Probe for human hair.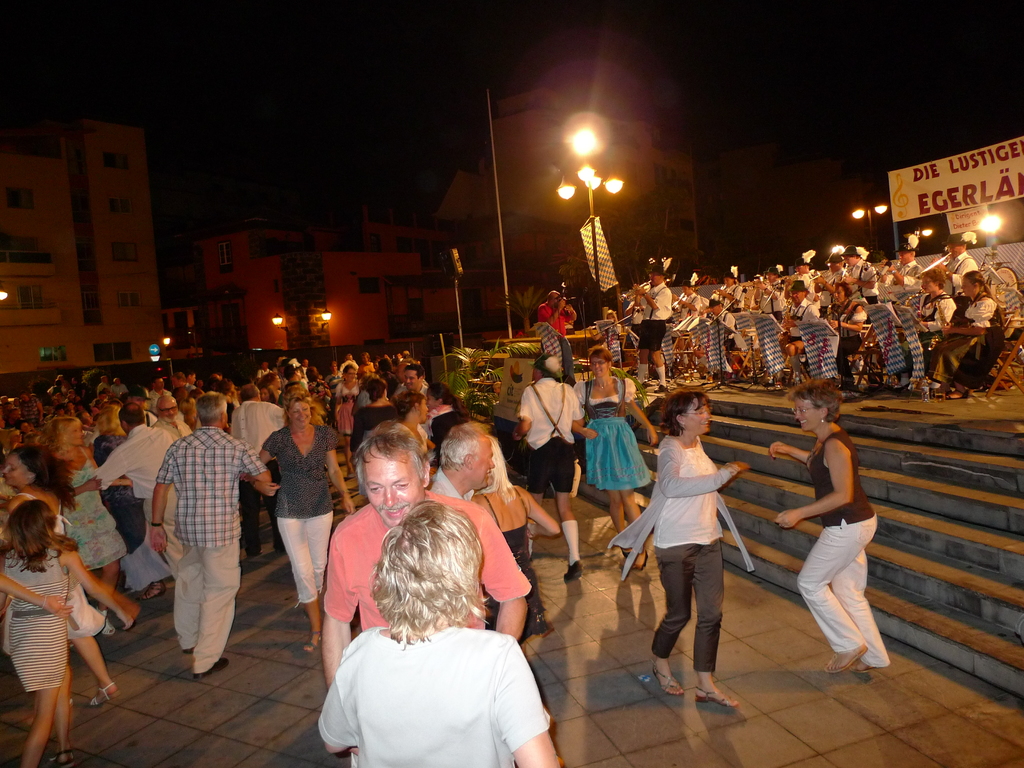
Probe result: l=787, t=376, r=845, b=425.
